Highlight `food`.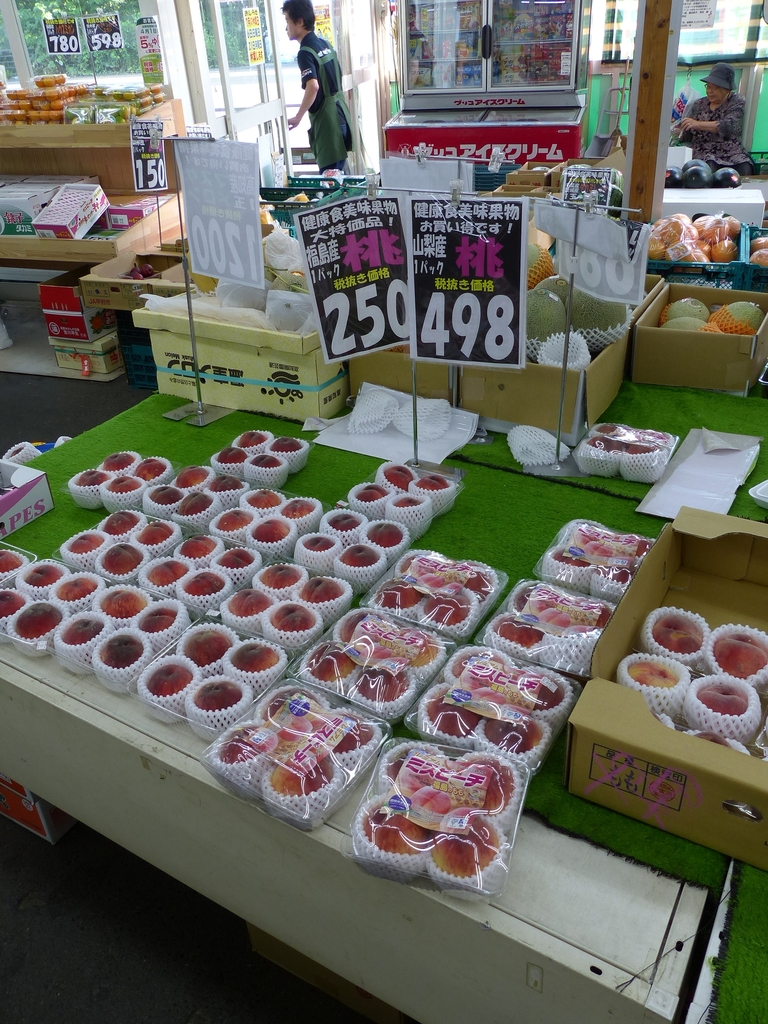
Highlighted region: detection(193, 575, 222, 600).
